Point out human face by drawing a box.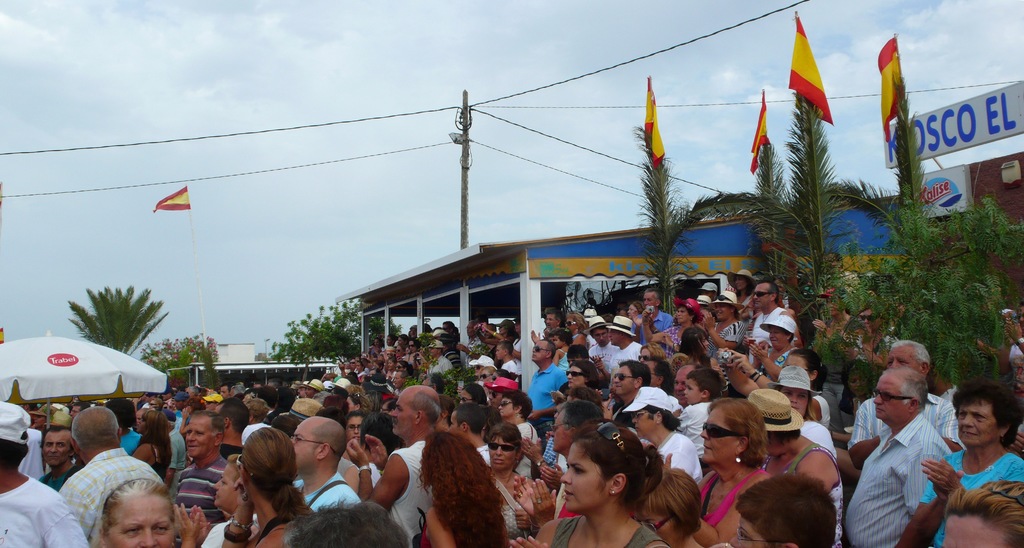
(left=388, top=387, right=415, bottom=434).
